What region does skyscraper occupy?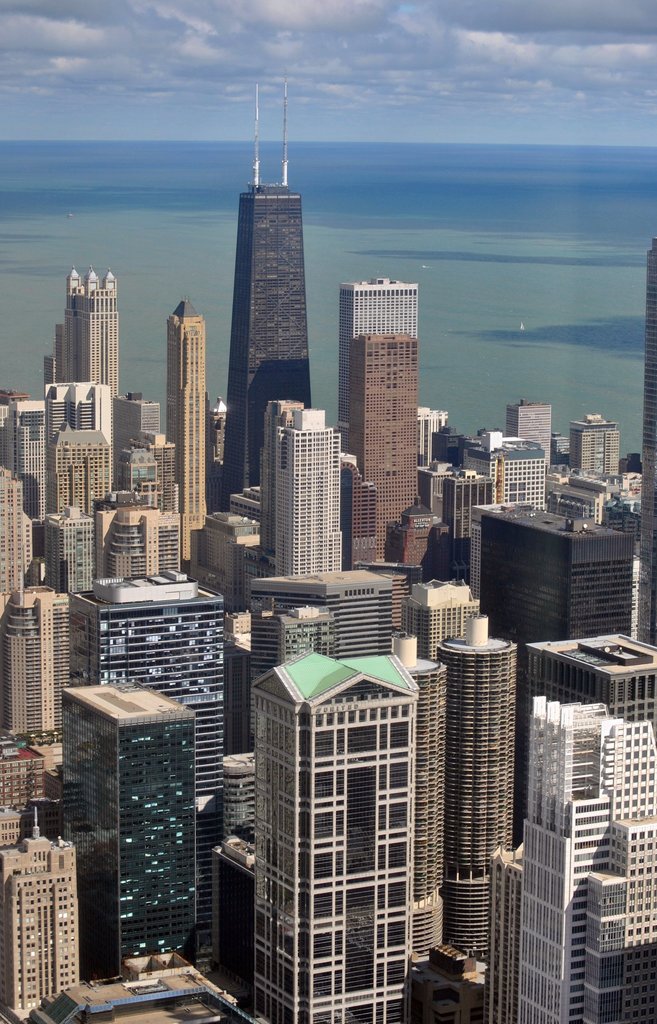
bbox=[74, 559, 226, 959].
